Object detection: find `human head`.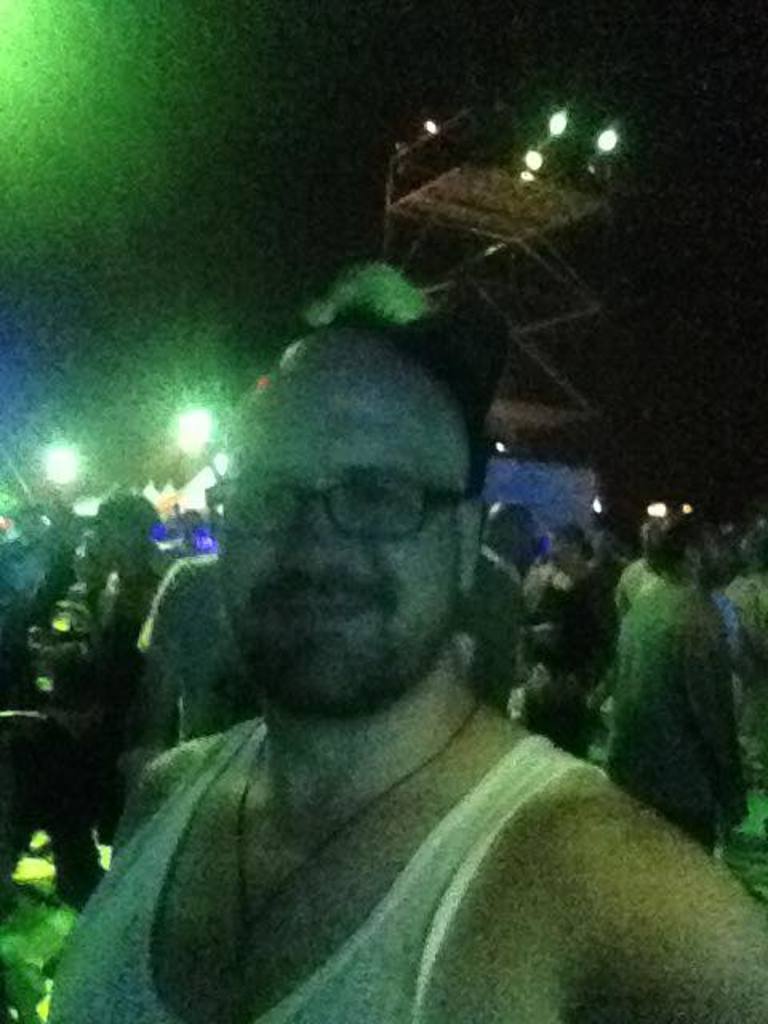
pyautogui.locateOnScreen(94, 490, 155, 565).
